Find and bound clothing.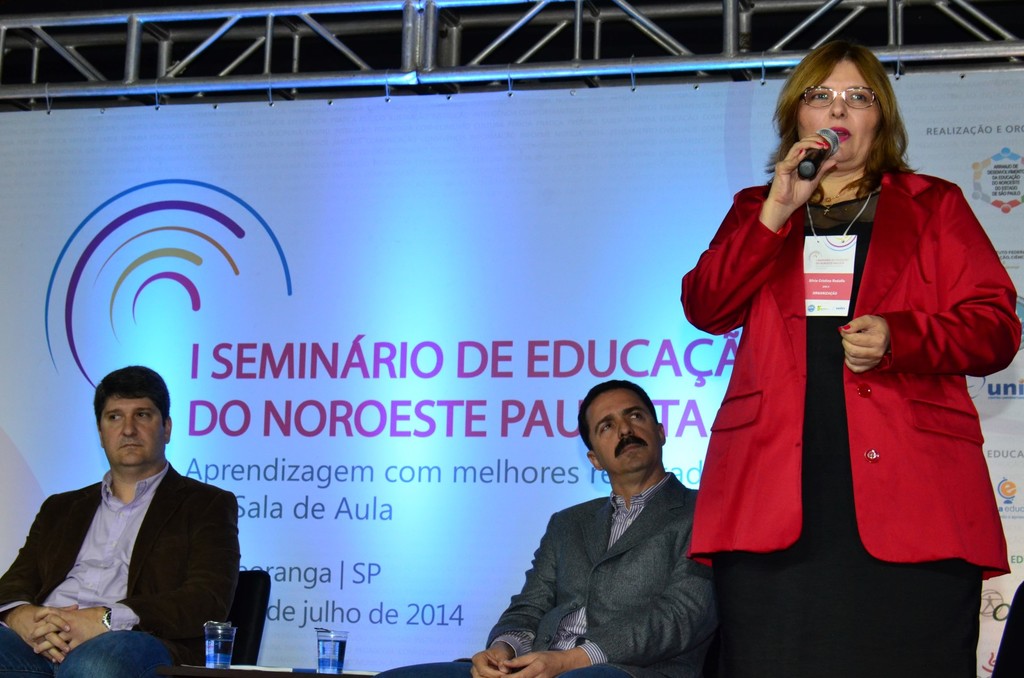
Bound: <region>686, 161, 1005, 608</region>.
